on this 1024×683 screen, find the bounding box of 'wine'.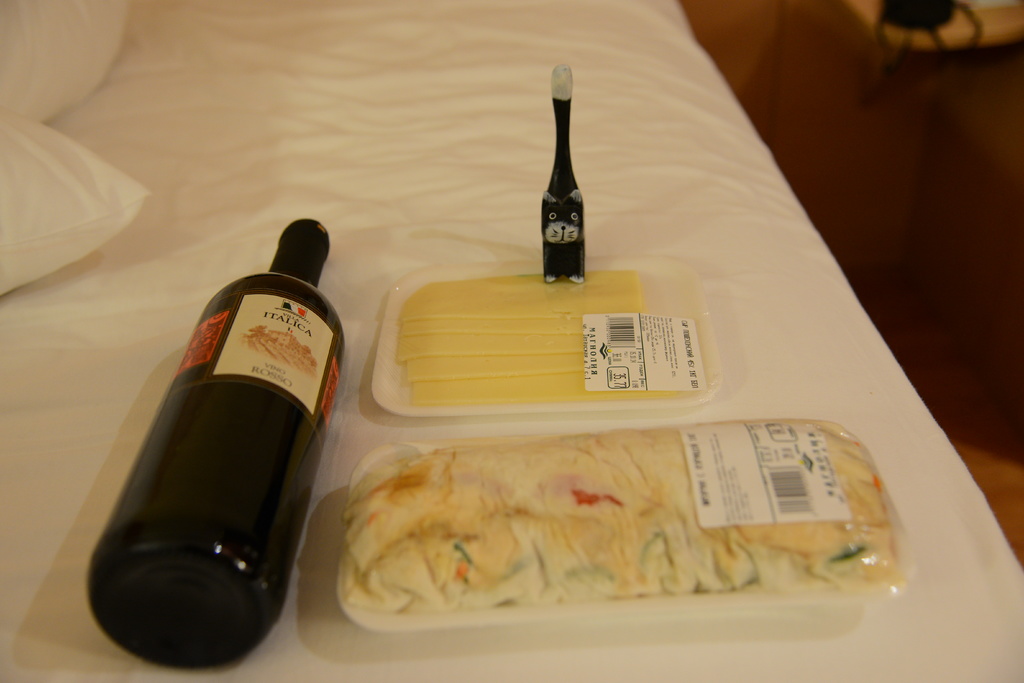
Bounding box: (79,206,340,655).
